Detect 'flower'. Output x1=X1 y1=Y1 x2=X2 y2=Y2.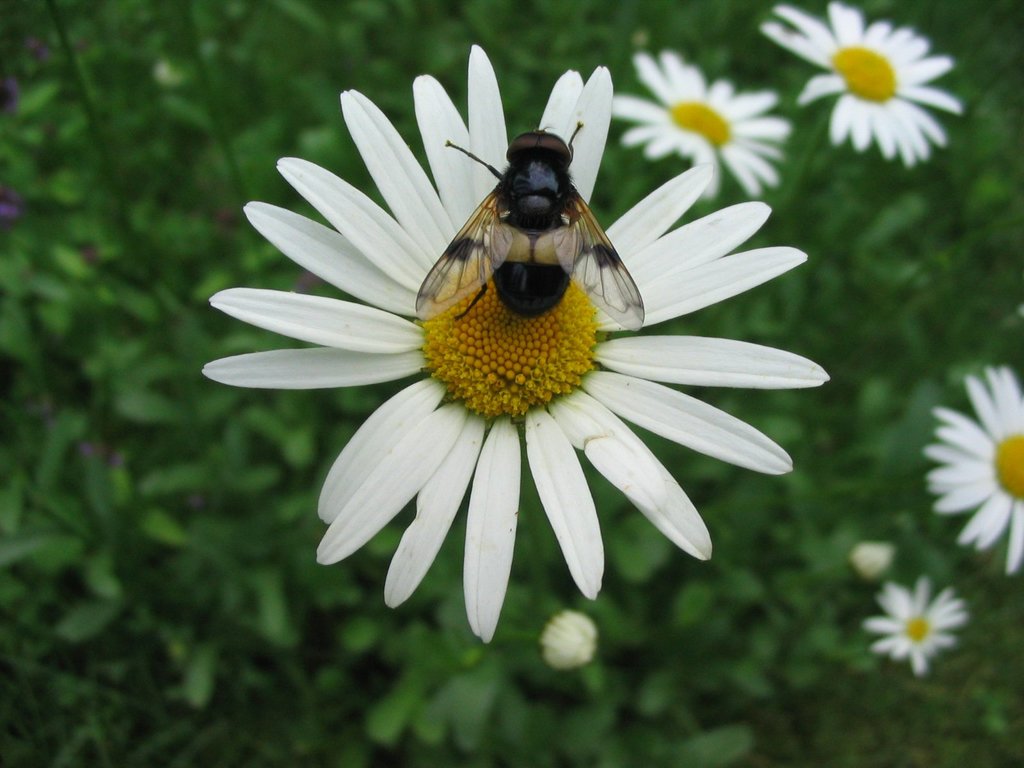
x1=858 y1=566 x2=970 y2=671.
